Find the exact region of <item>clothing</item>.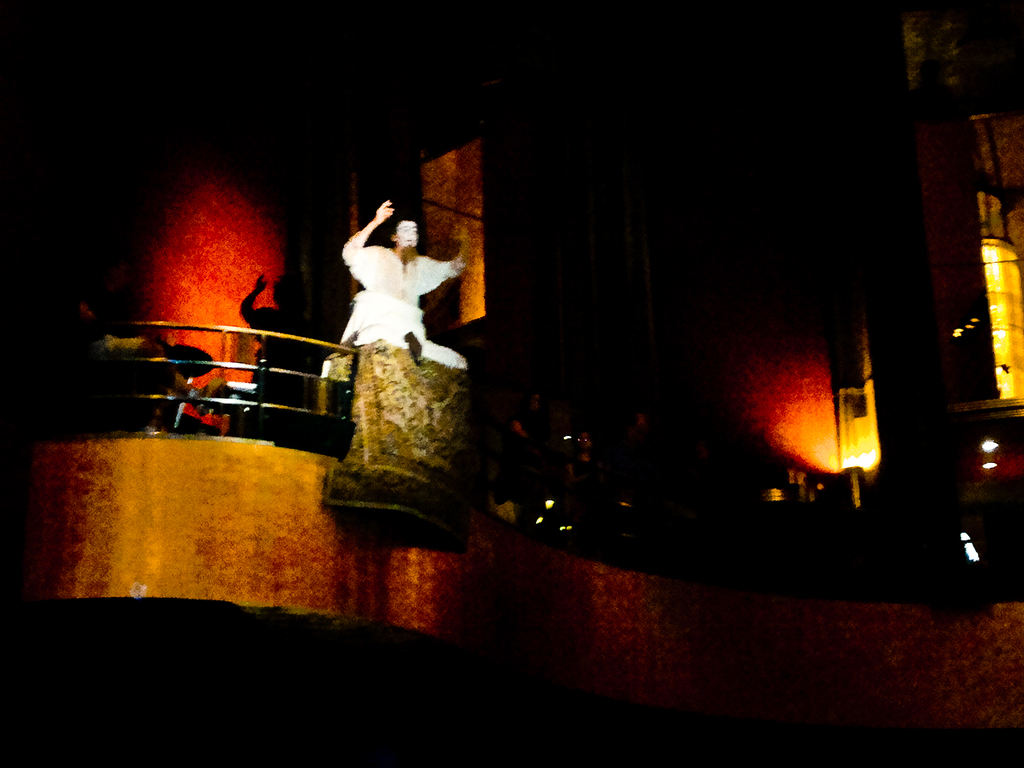
Exact region: Rect(340, 237, 456, 338).
